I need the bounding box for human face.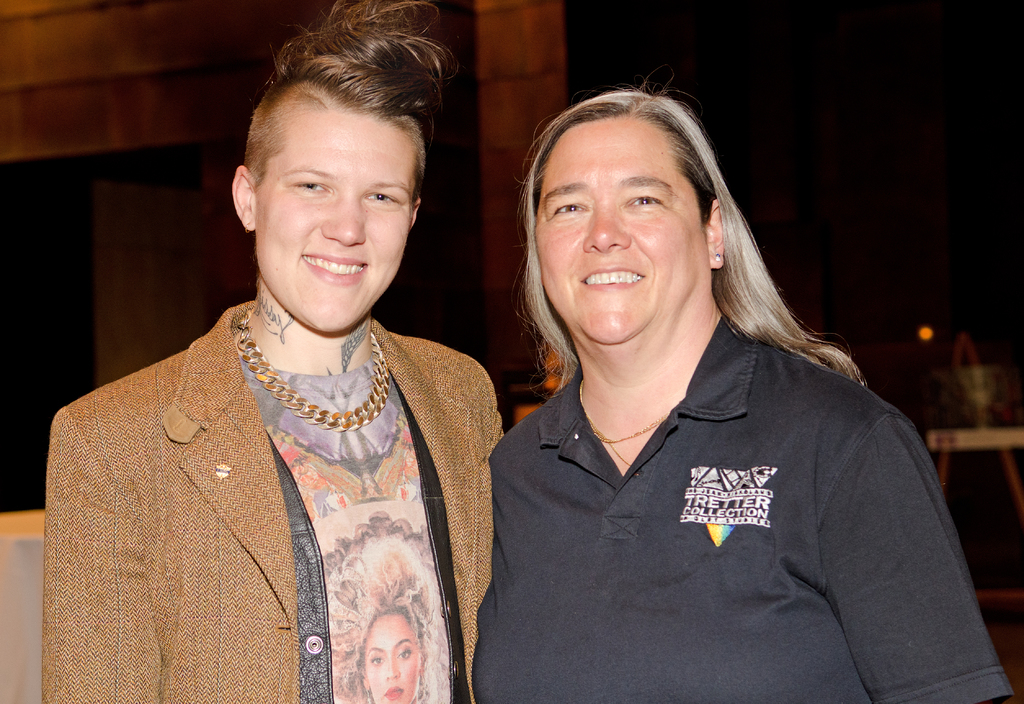
Here it is: box=[531, 116, 706, 346].
